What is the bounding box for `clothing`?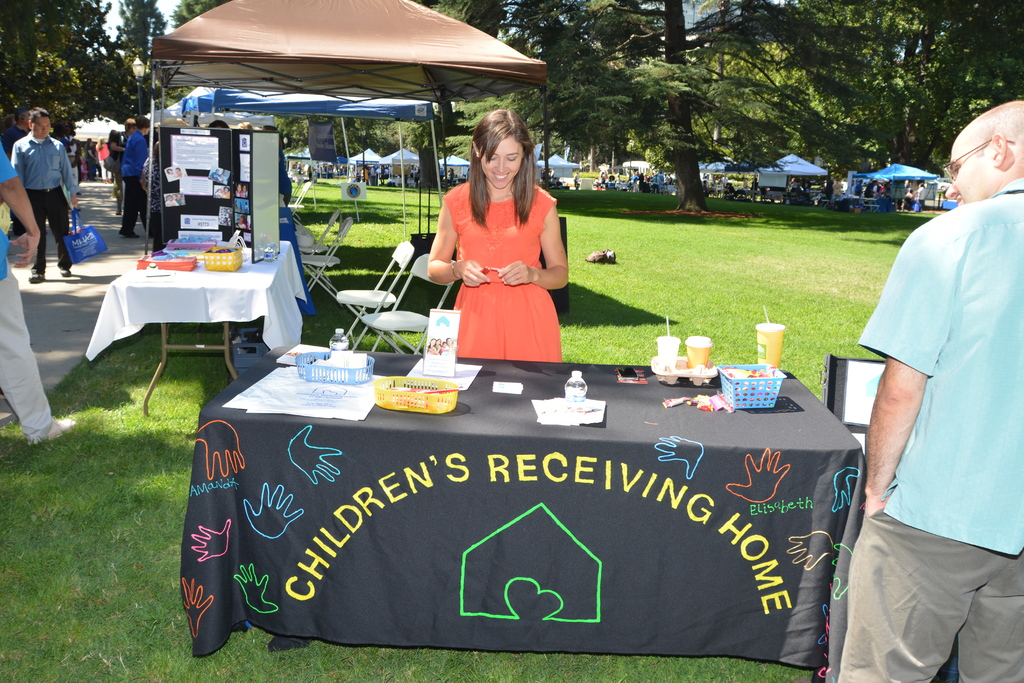
(431, 171, 564, 351).
